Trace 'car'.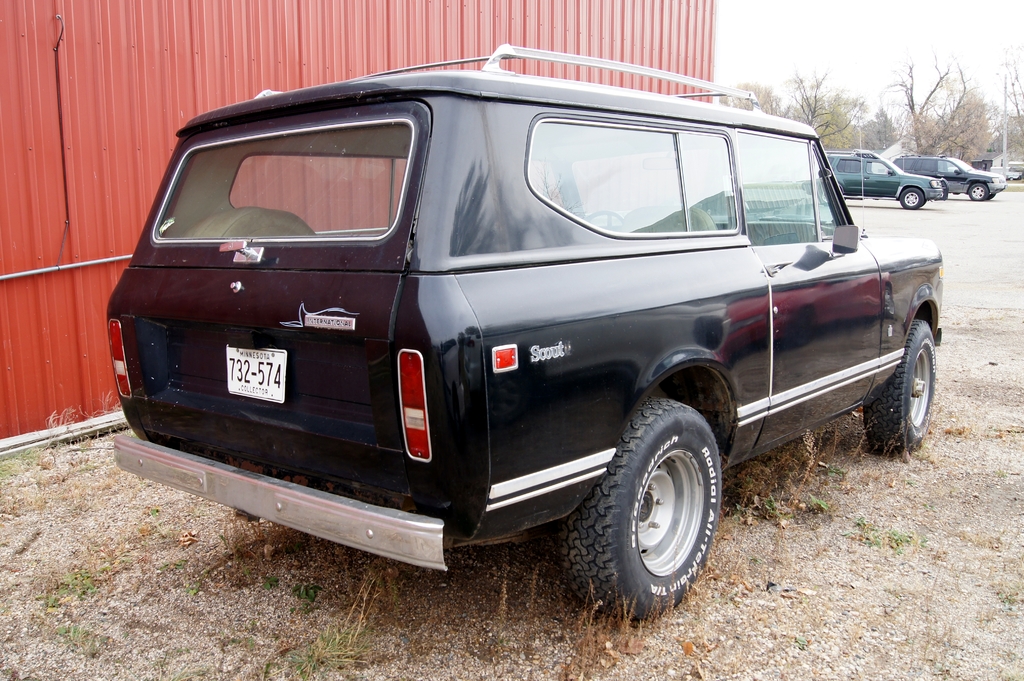
Traced to locate(802, 153, 946, 210).
